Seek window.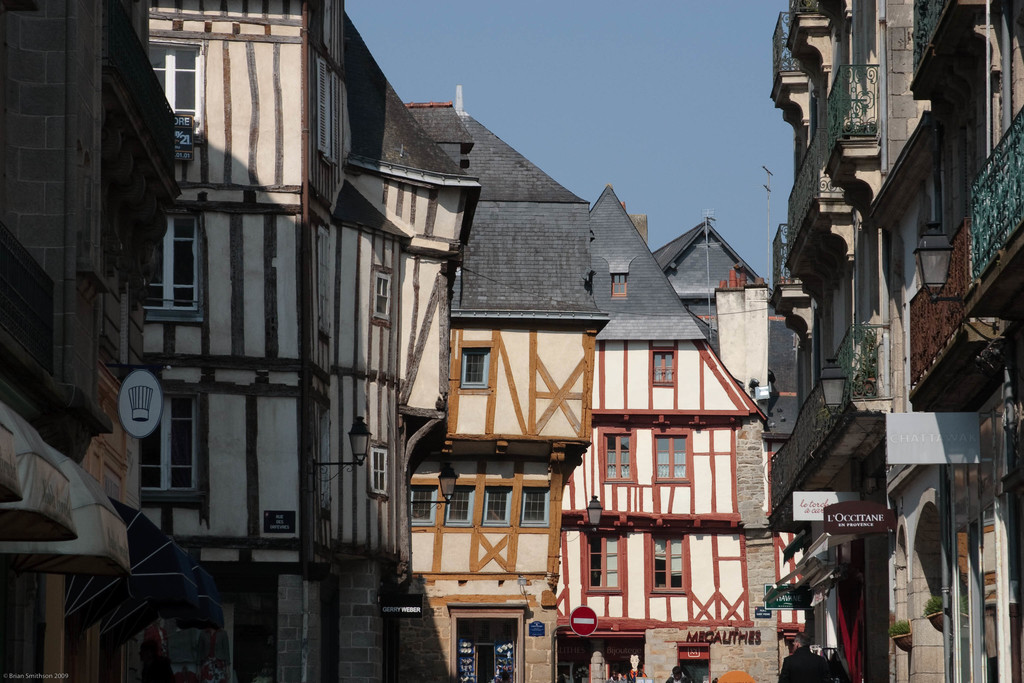
x1=154 y1=37 x2=212 y2=156.
